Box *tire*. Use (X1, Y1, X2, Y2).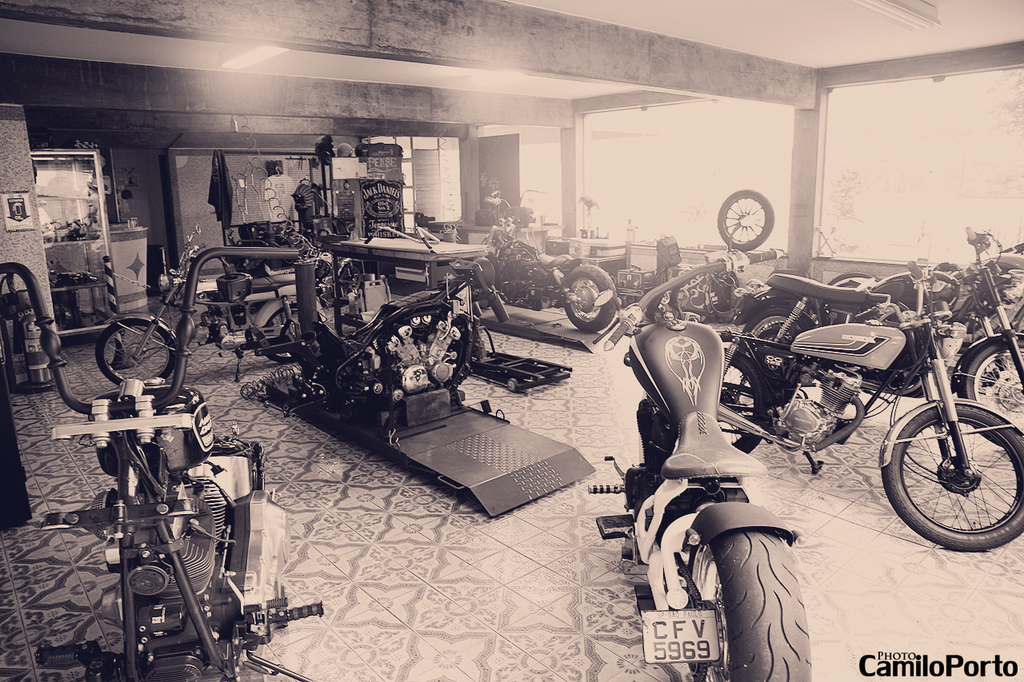
(717, 189, 774, 250).
